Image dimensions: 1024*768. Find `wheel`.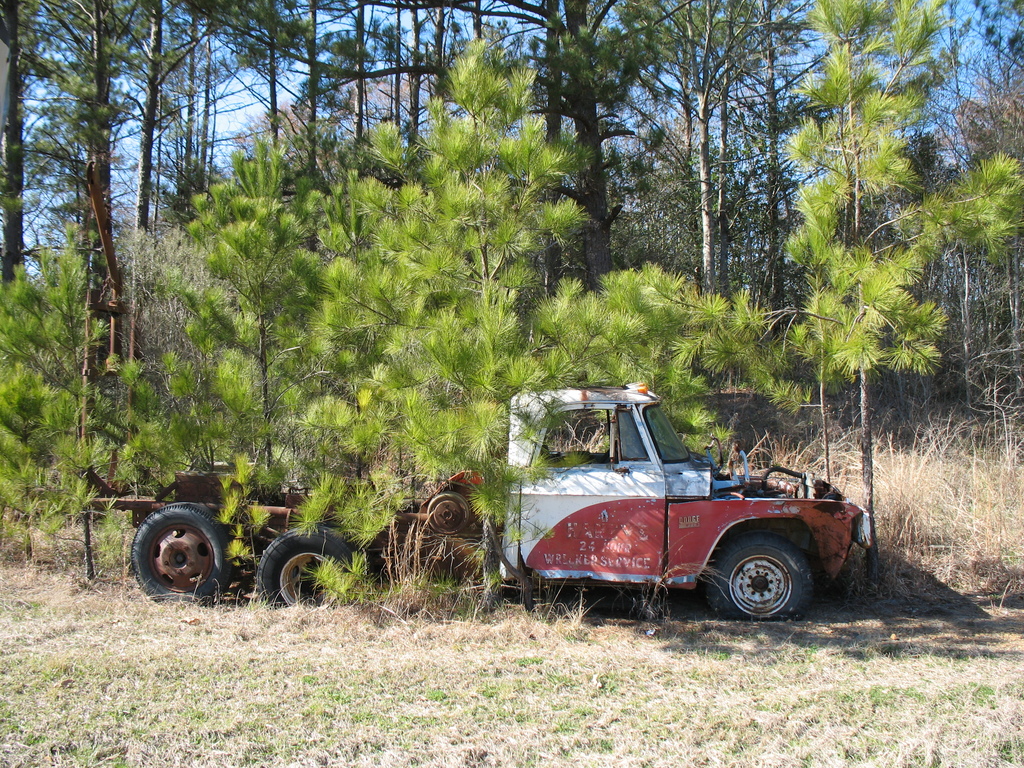
rect(425, 492, 476, 538).
